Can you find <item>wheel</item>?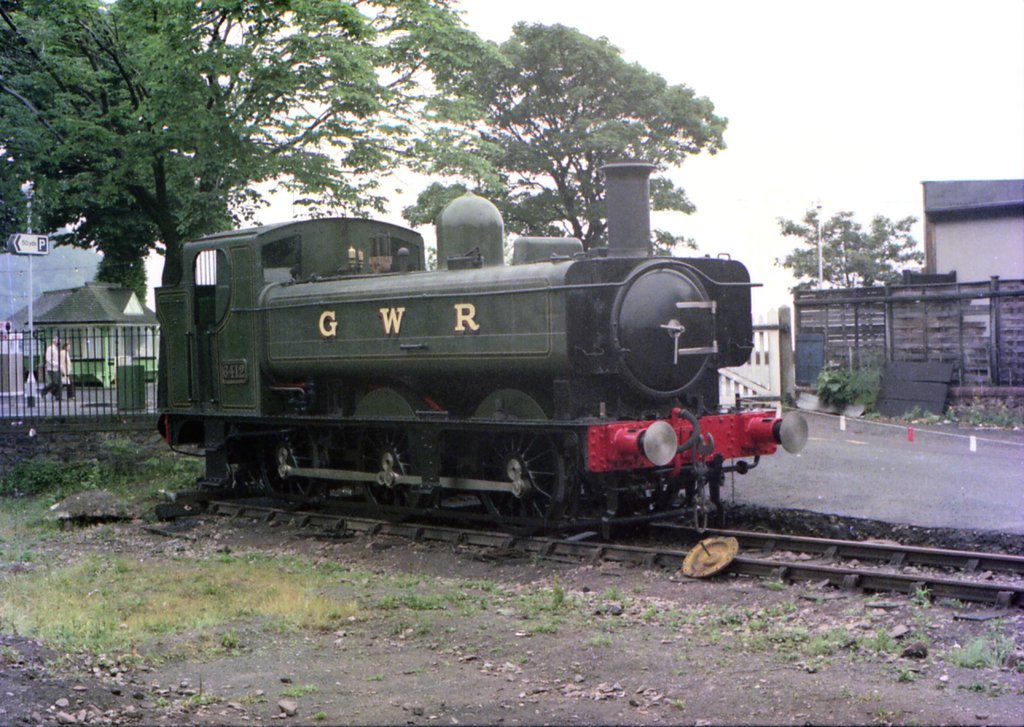
Yes, bounding box: 348 407 455 529.
